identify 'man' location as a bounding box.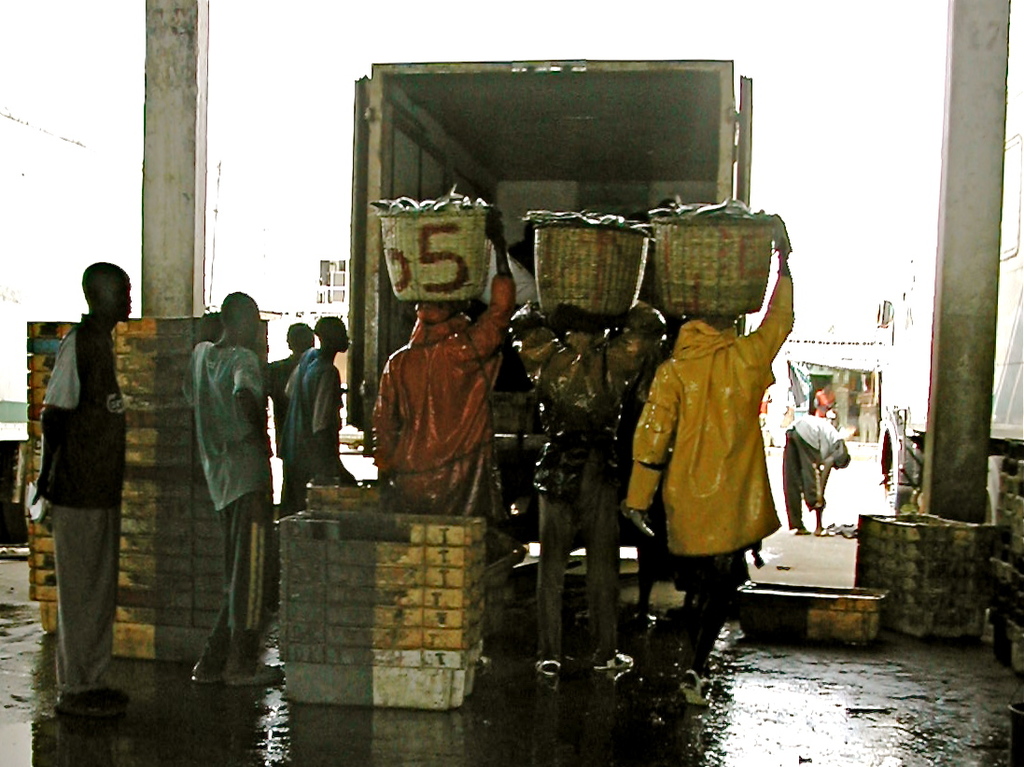
[left=625, top=209, right=792, bottom=701].
